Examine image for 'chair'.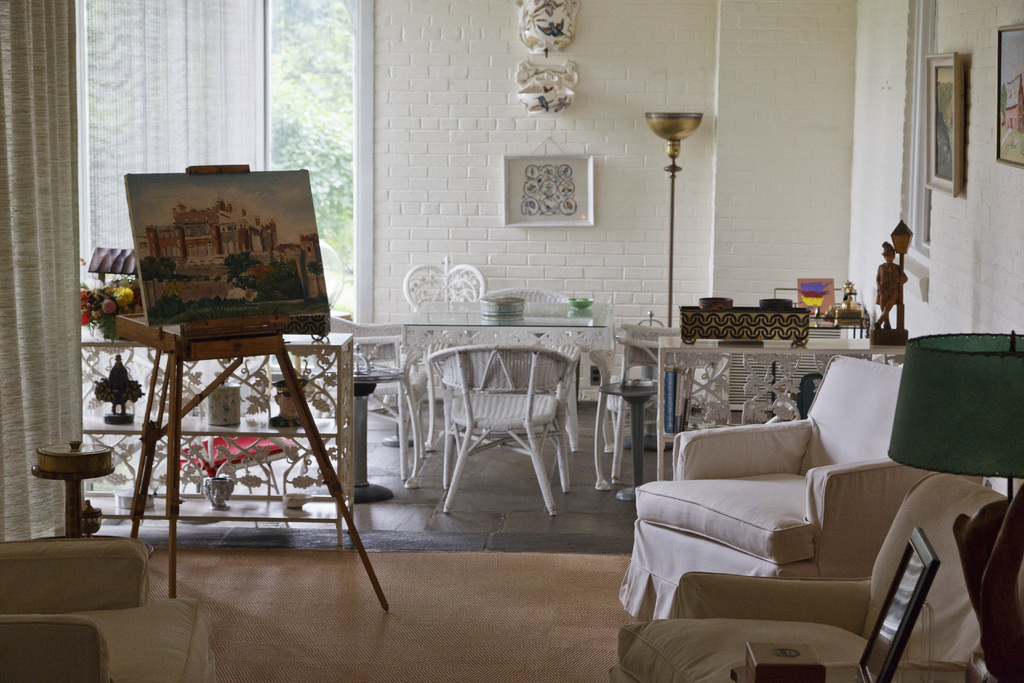
Examination result: region(616, 350, 990, 625).
